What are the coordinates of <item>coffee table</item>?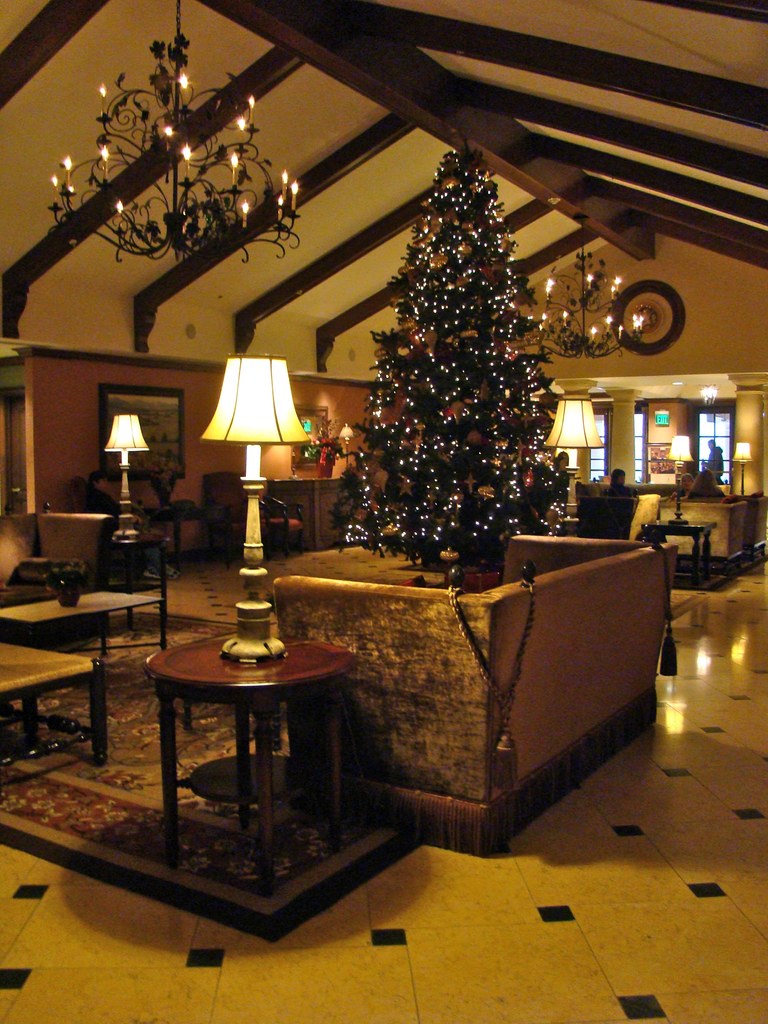
[109, 587, 447, 906].
